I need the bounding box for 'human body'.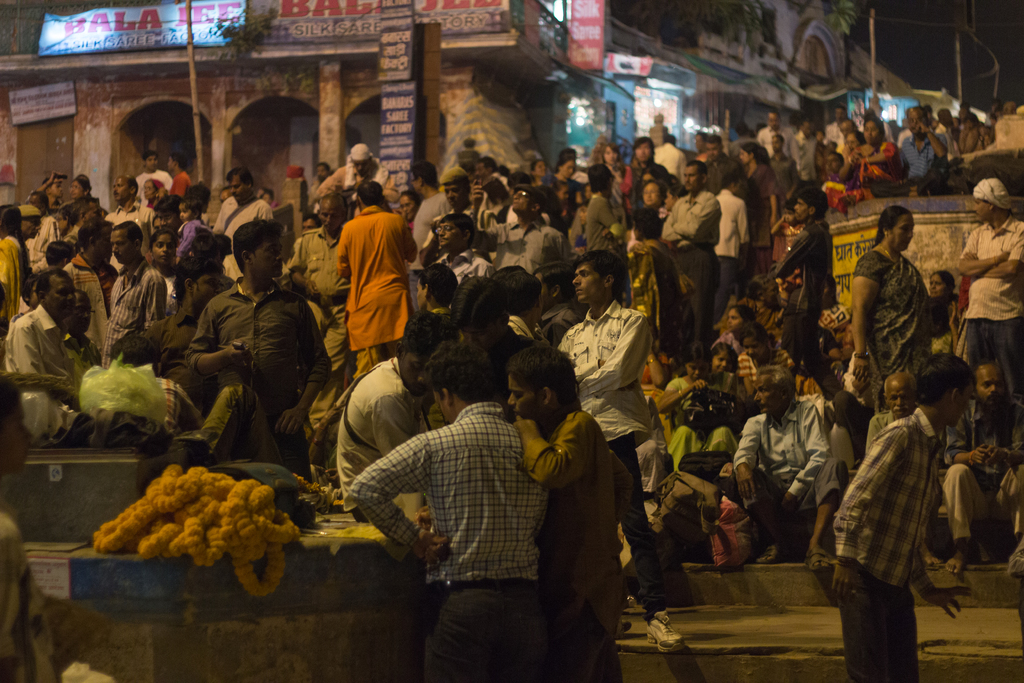
Here it is: select_region(733, 323, 803, 397).
